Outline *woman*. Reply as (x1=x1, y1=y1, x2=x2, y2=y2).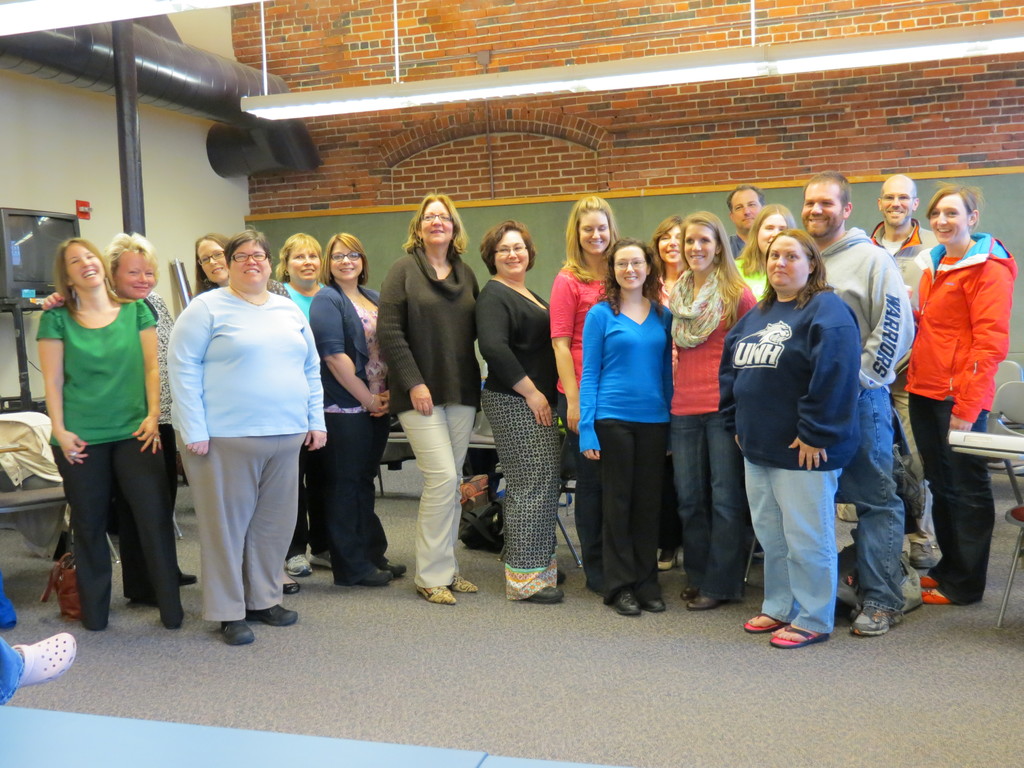
(x1=45, y1=242, x2=153, y2=637).
